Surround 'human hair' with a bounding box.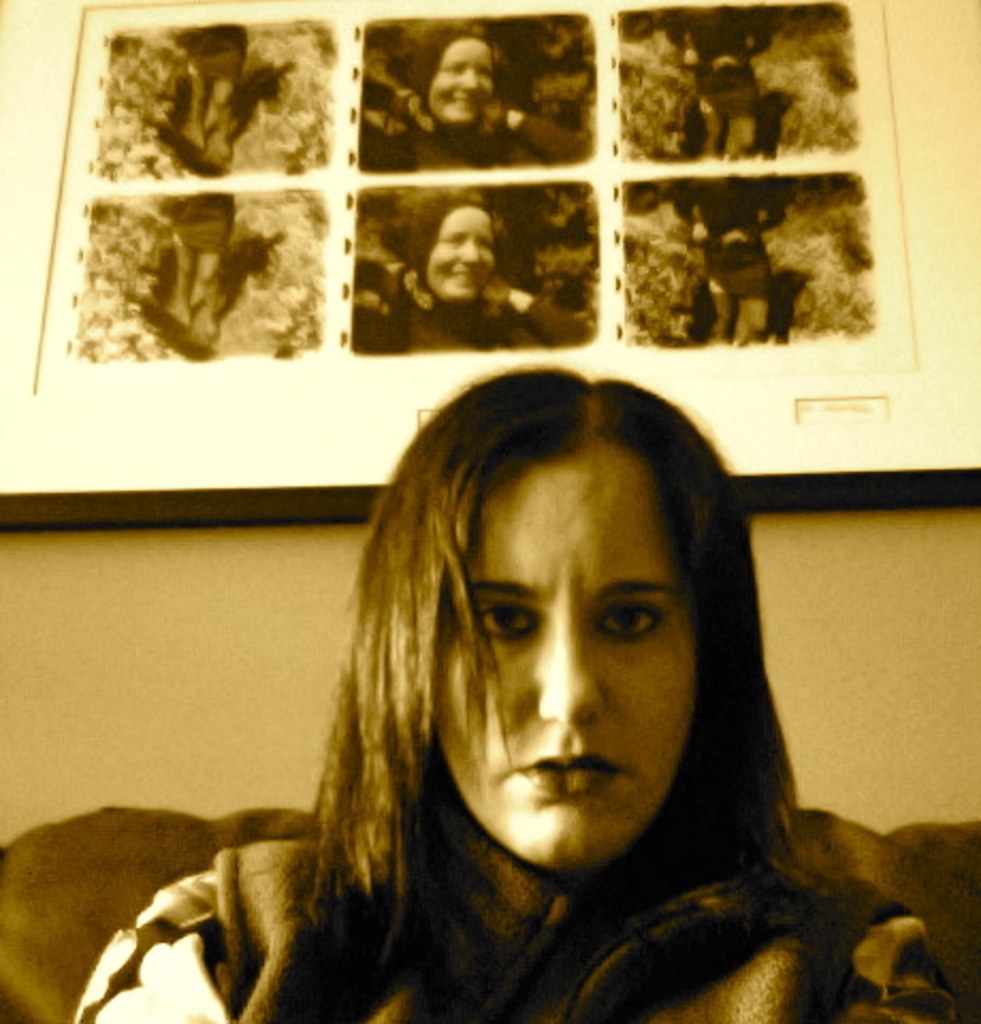
348, 339, 763, 943.
